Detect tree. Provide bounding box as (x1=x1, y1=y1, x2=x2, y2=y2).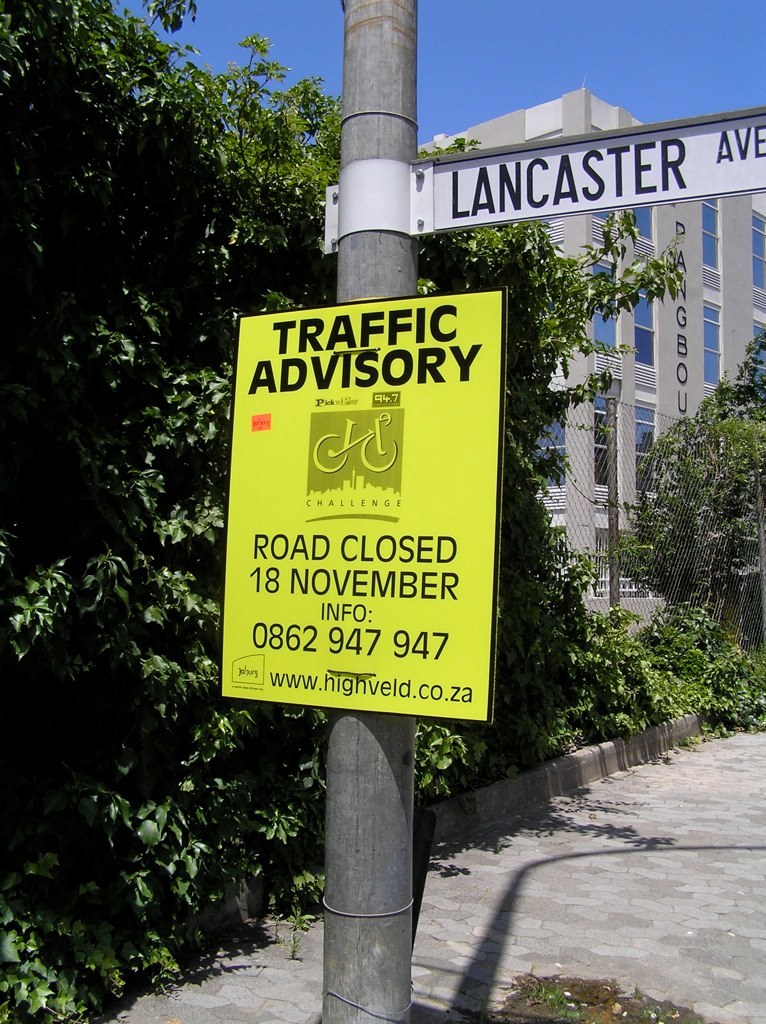
(x1=0, y1=0, x2=653, y2=1023).
